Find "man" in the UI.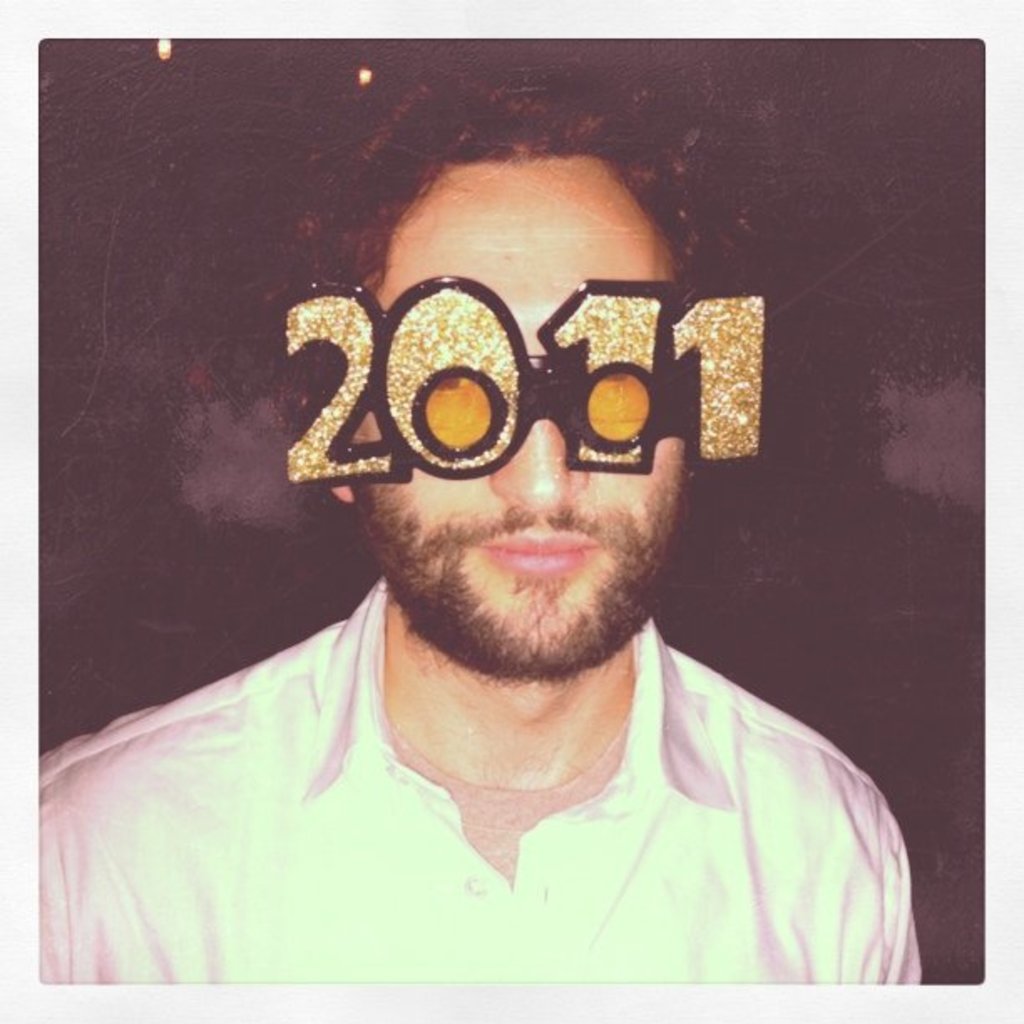
UI element at (x1=28, y1=87, x2=945, y2=991).
